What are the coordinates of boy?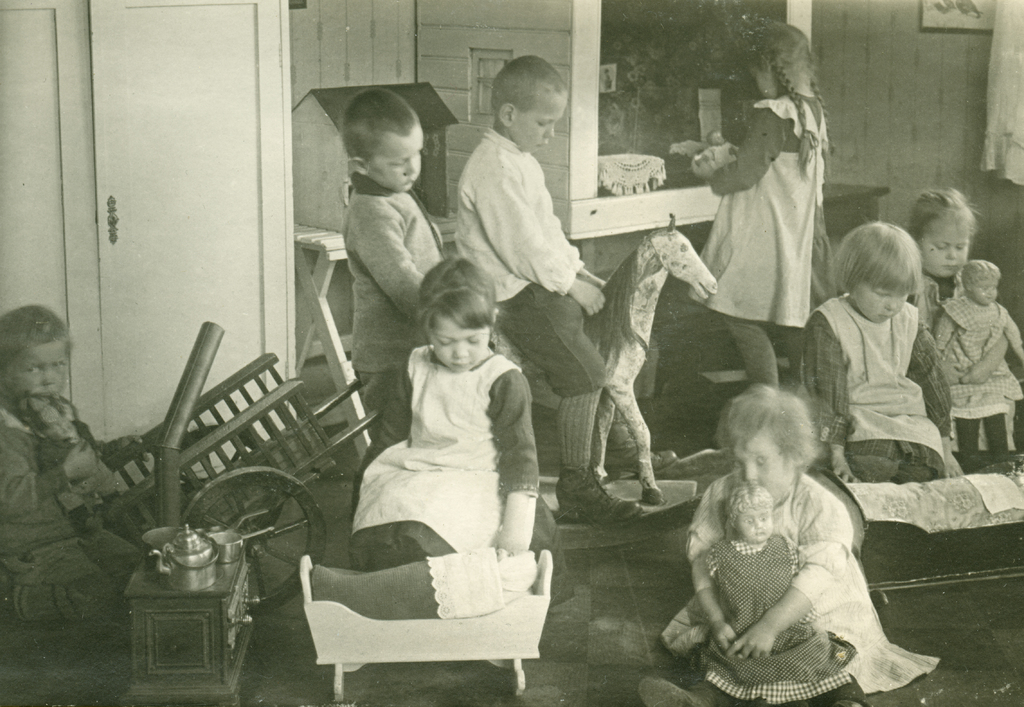
<region>456, 53, 645, 528</region>.
